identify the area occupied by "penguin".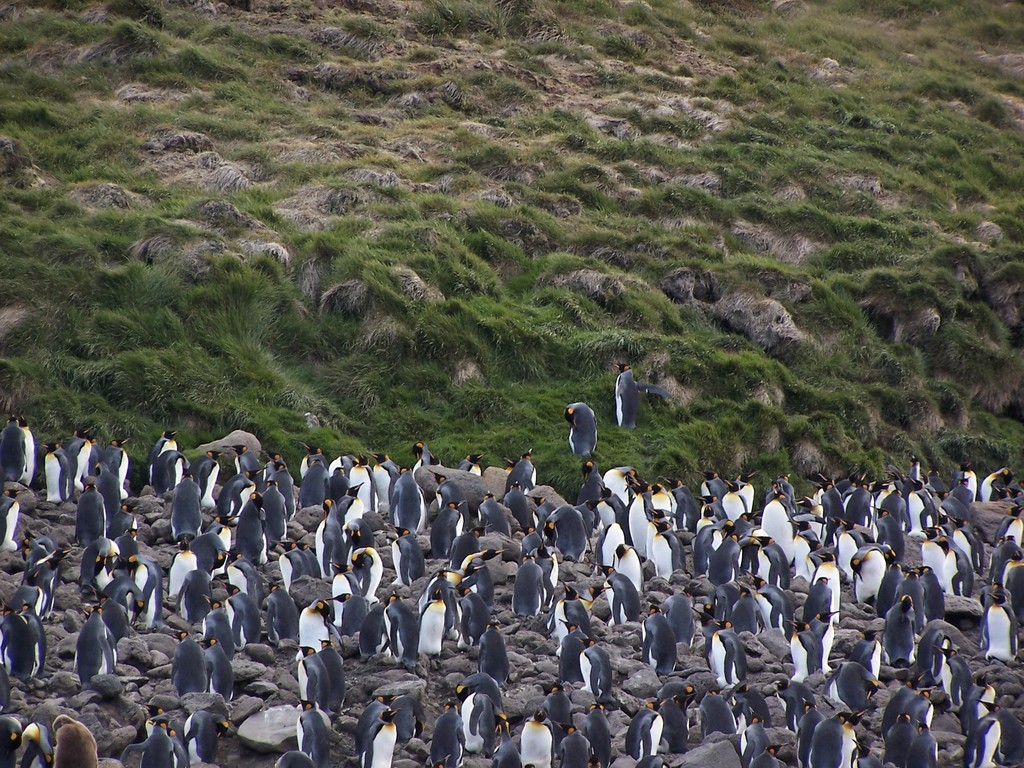
Area: {"left": 502, "top": 447, "right": 538, "bottom": 496}.
